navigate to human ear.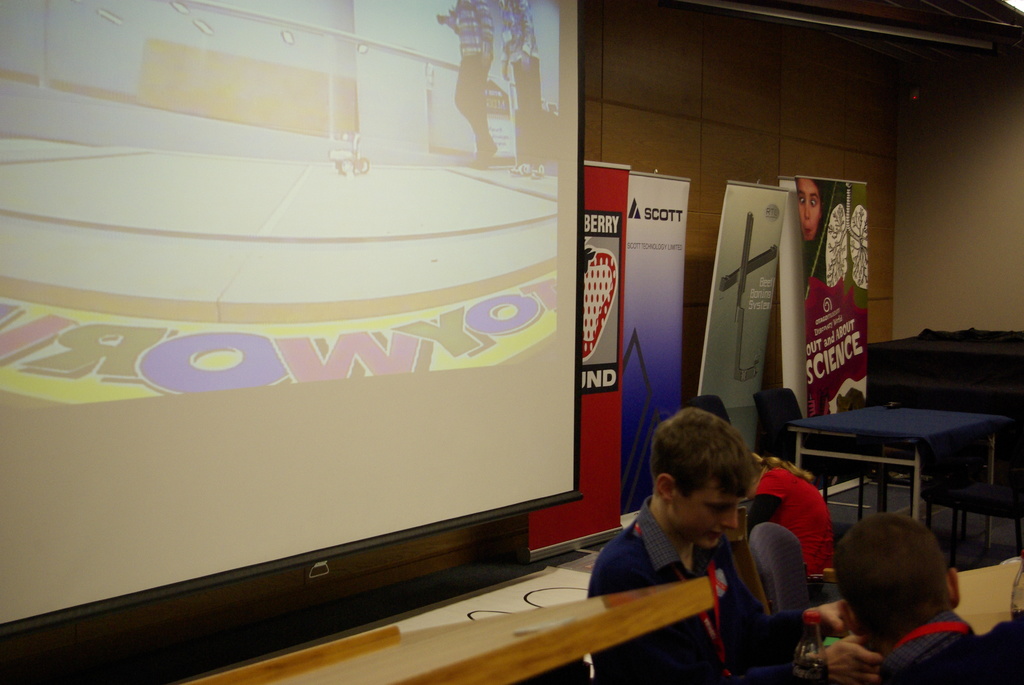
Navigation target: Rect(655, 476, 676, 503).
